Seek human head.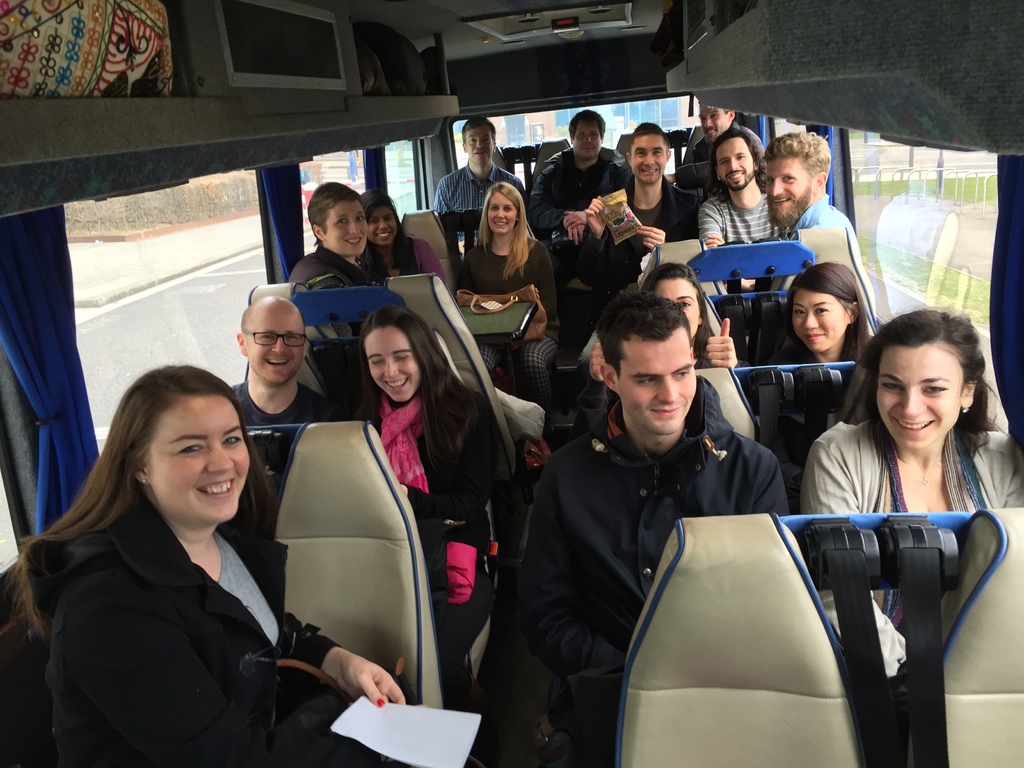
(357, 310, 438, 403).
